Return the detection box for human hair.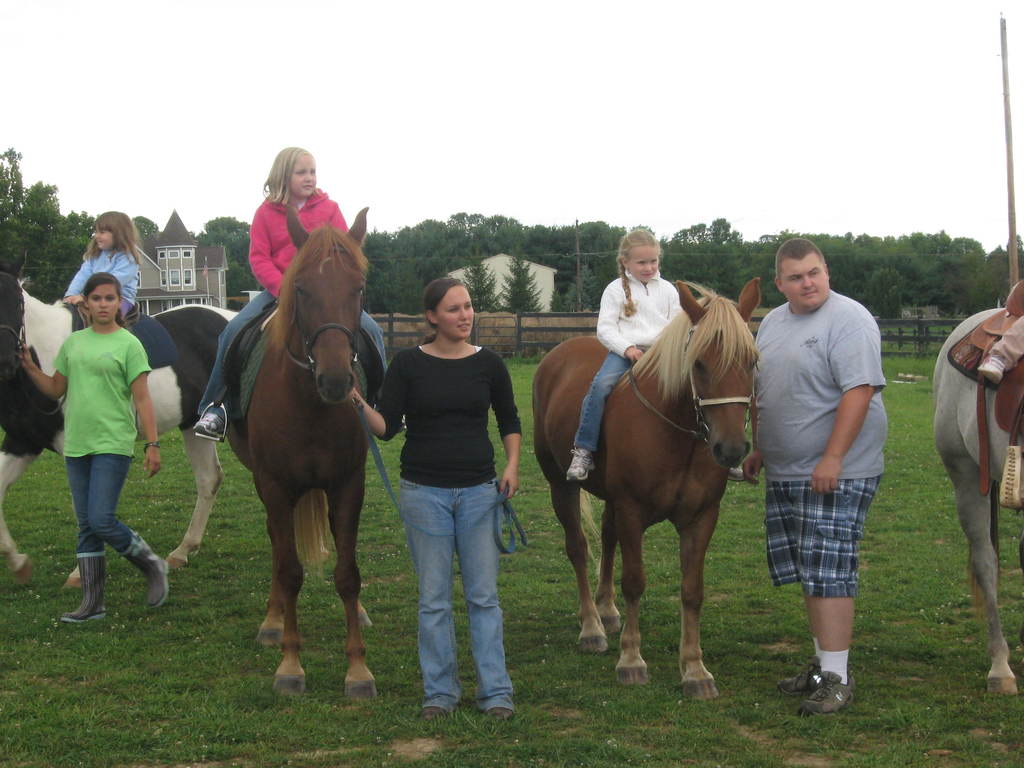
select_region(419, 267, 463, 312).
